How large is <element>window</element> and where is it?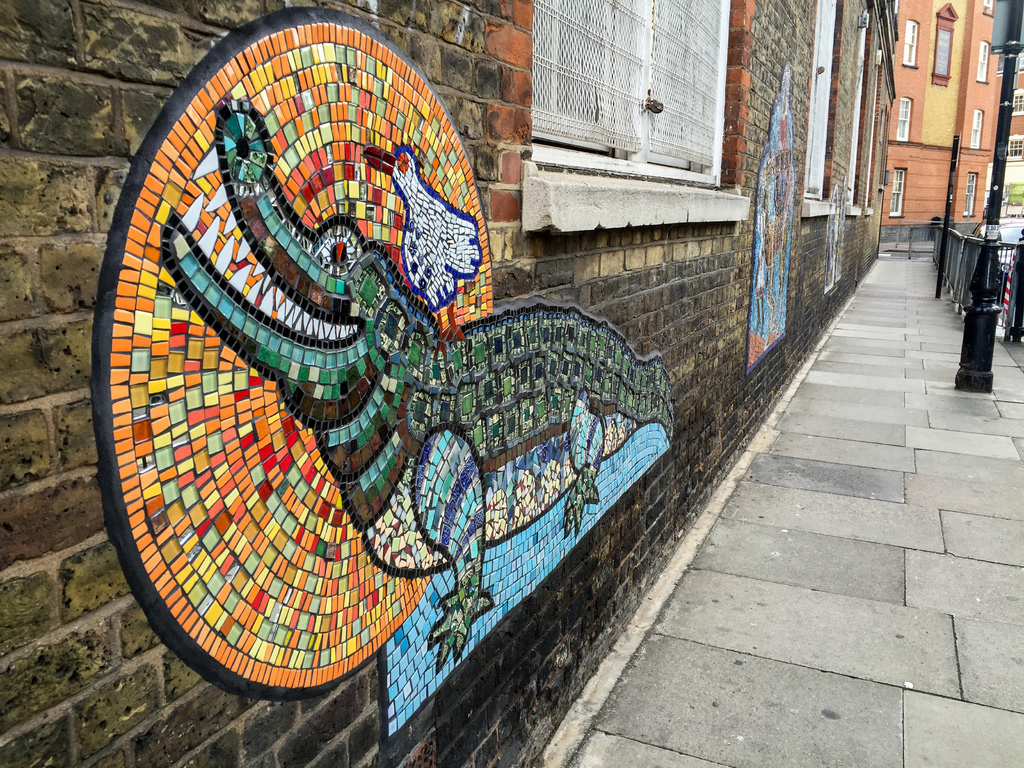
Bounding box: bbox=(966, 109, 981, 145).
